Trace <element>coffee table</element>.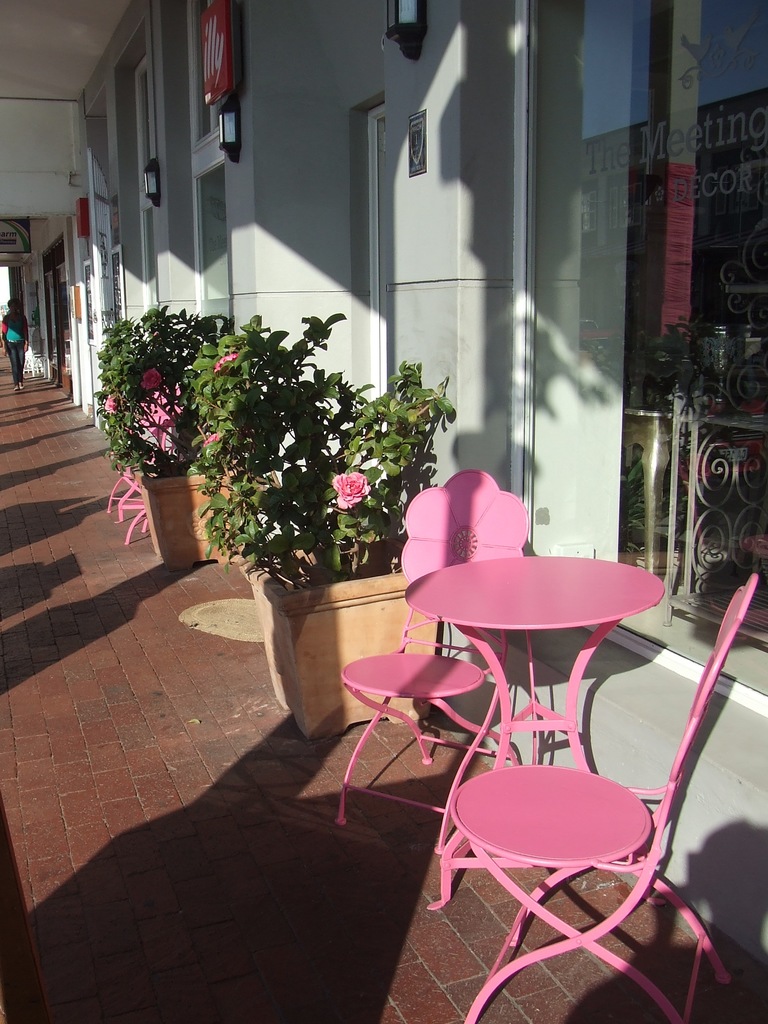
Traced to (399,541,697,929).
